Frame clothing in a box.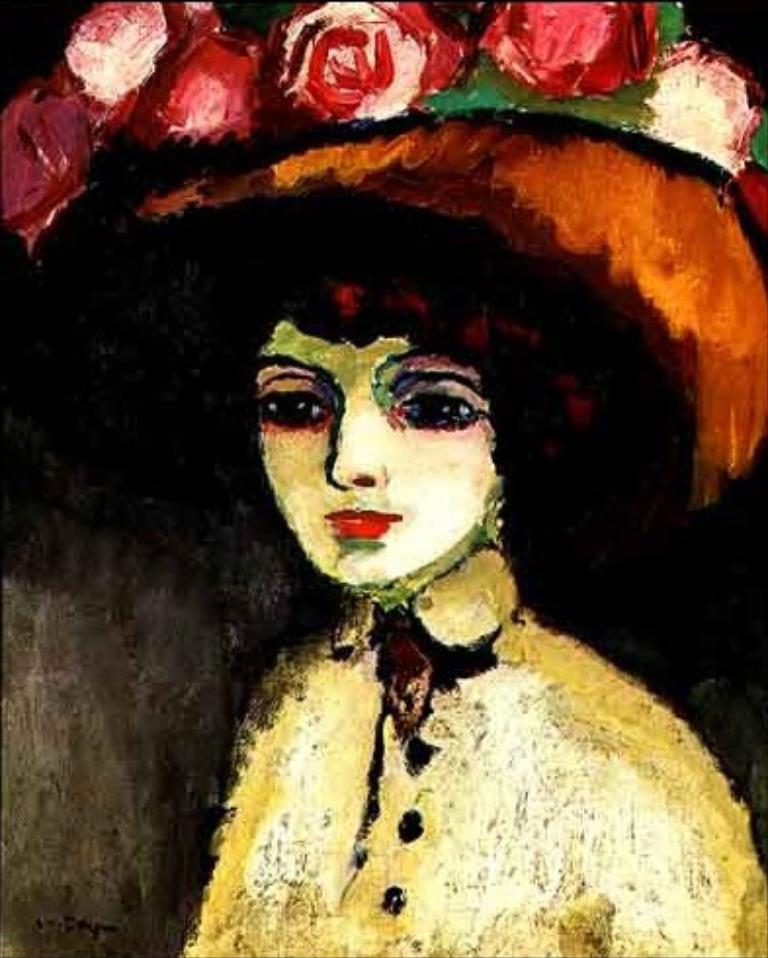
pyautogui.locateOnScreen(141, 497, 766, 946).
